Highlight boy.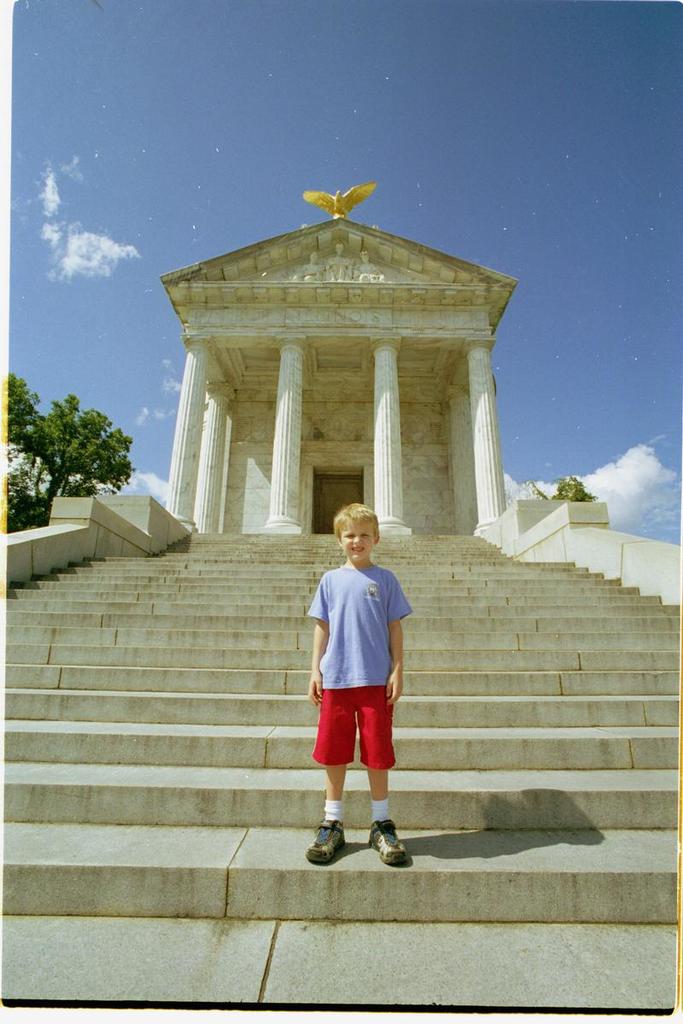
Highlighted region: (295, 495, 423, 871).
